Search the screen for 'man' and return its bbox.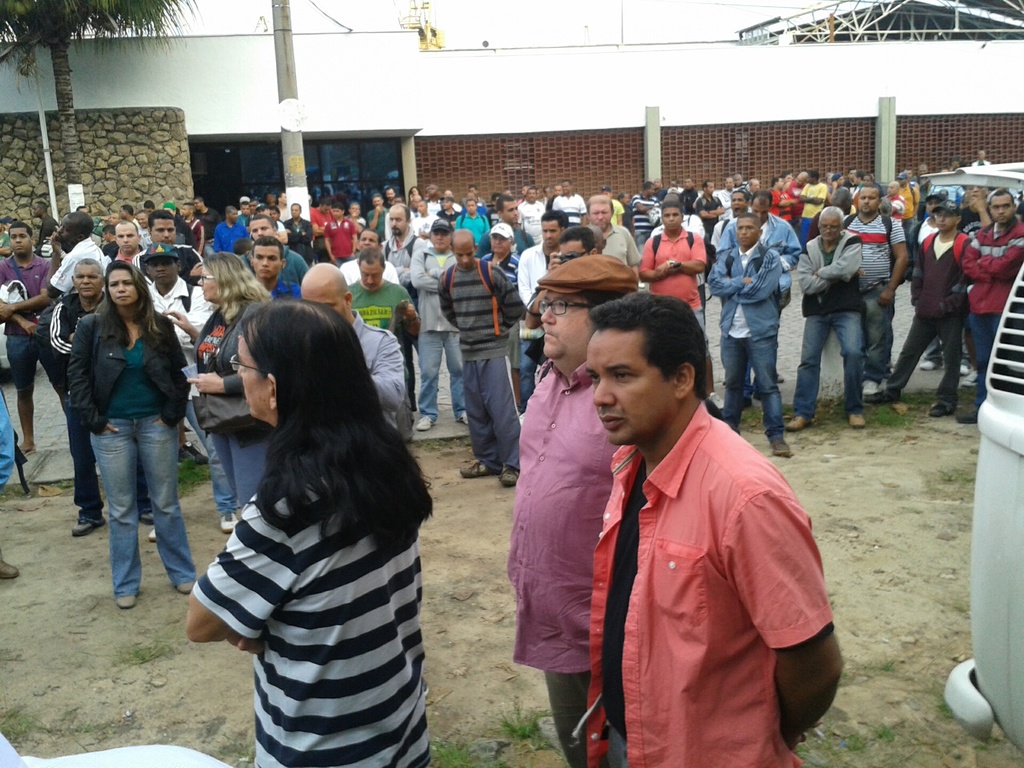
Found: 448,189,464,215.
